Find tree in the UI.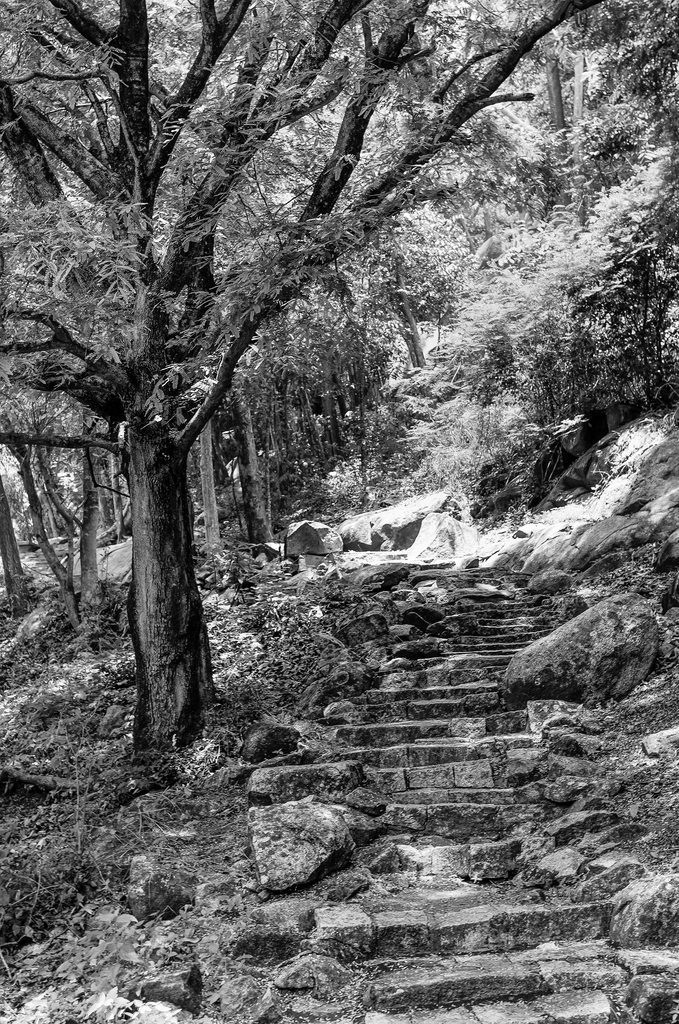
UI element at <region>532, 0, 678, 150</region>.
